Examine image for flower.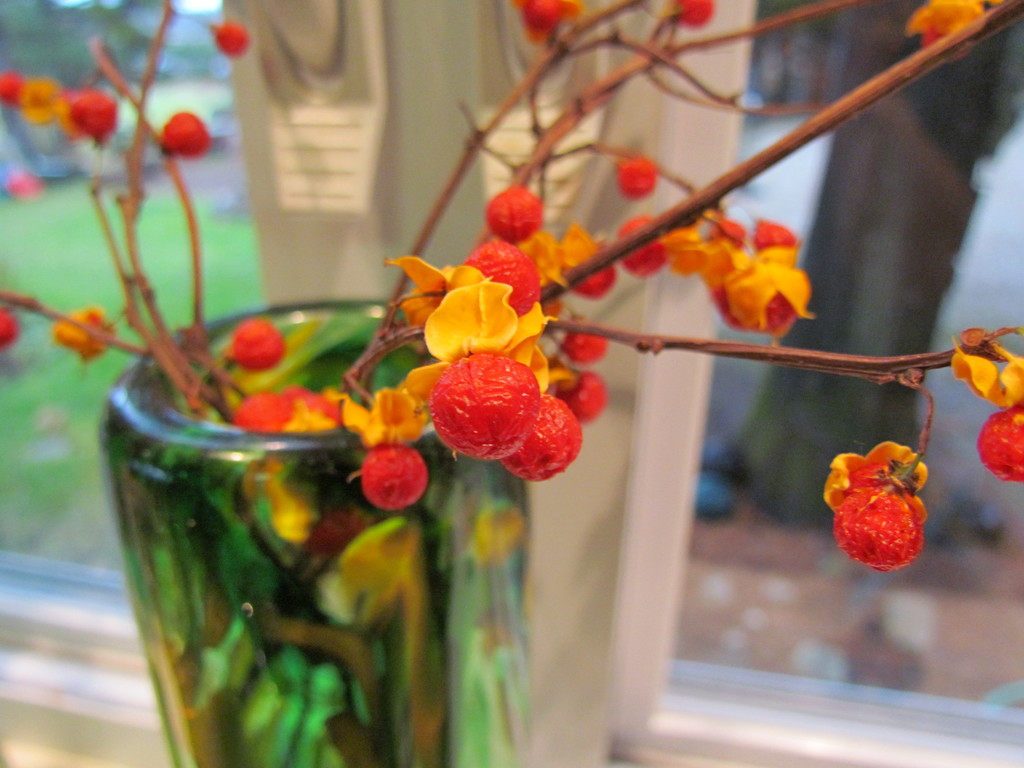
Examination result: {"x1": 823, "y1": 438, "x2": 929, "y2": 580}.
